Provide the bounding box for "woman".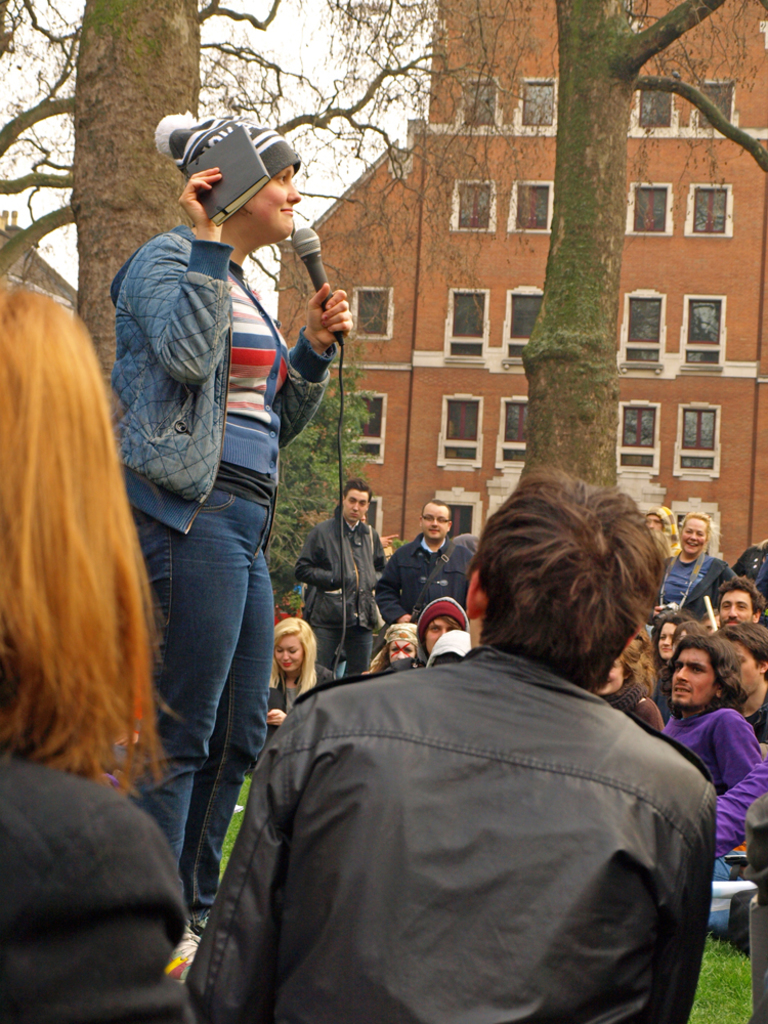
[628,508,749,660].
